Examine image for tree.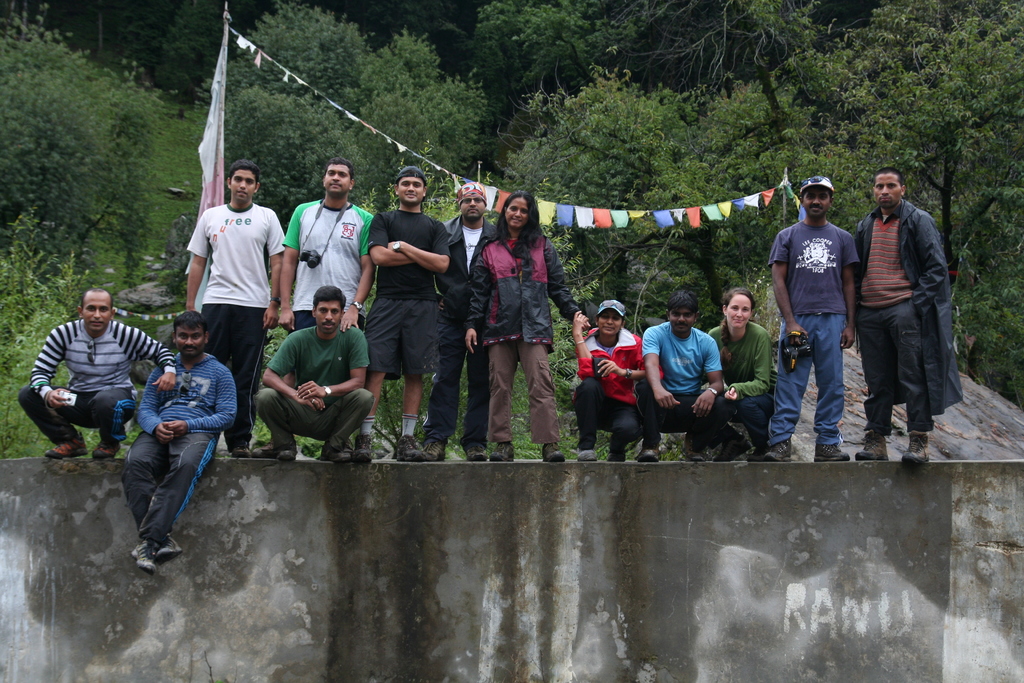
Examination result: (x1=470, y1=0, x2=824, y2=145).
